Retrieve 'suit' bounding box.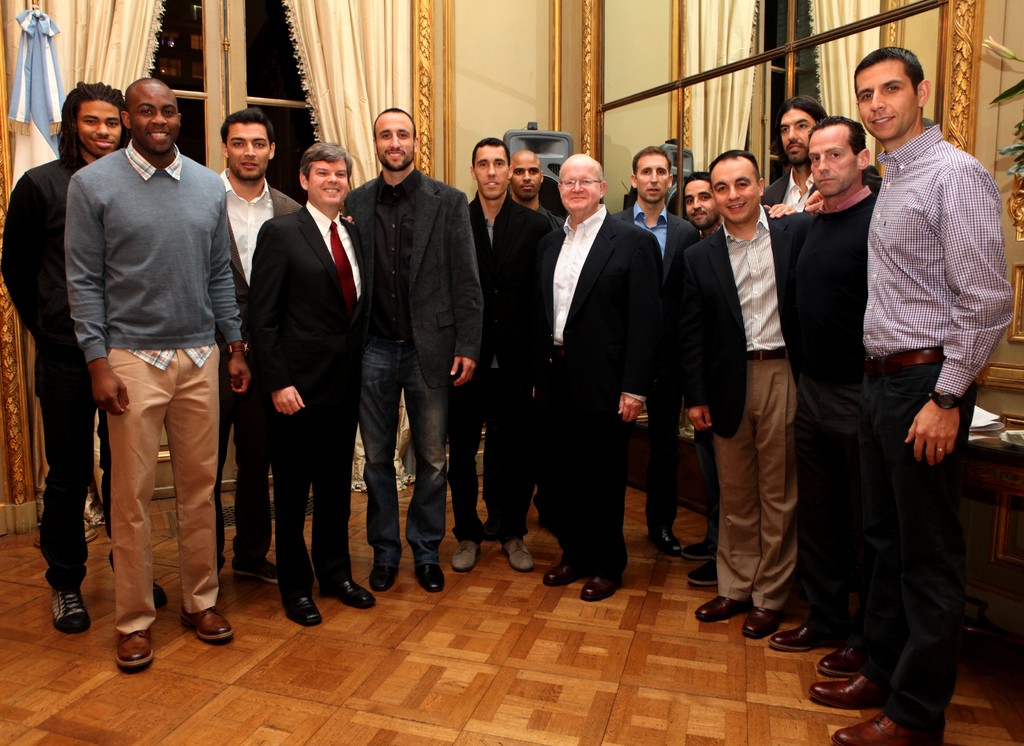
Bounding box: x1=675, y1=199, x2=812, y2=614.
